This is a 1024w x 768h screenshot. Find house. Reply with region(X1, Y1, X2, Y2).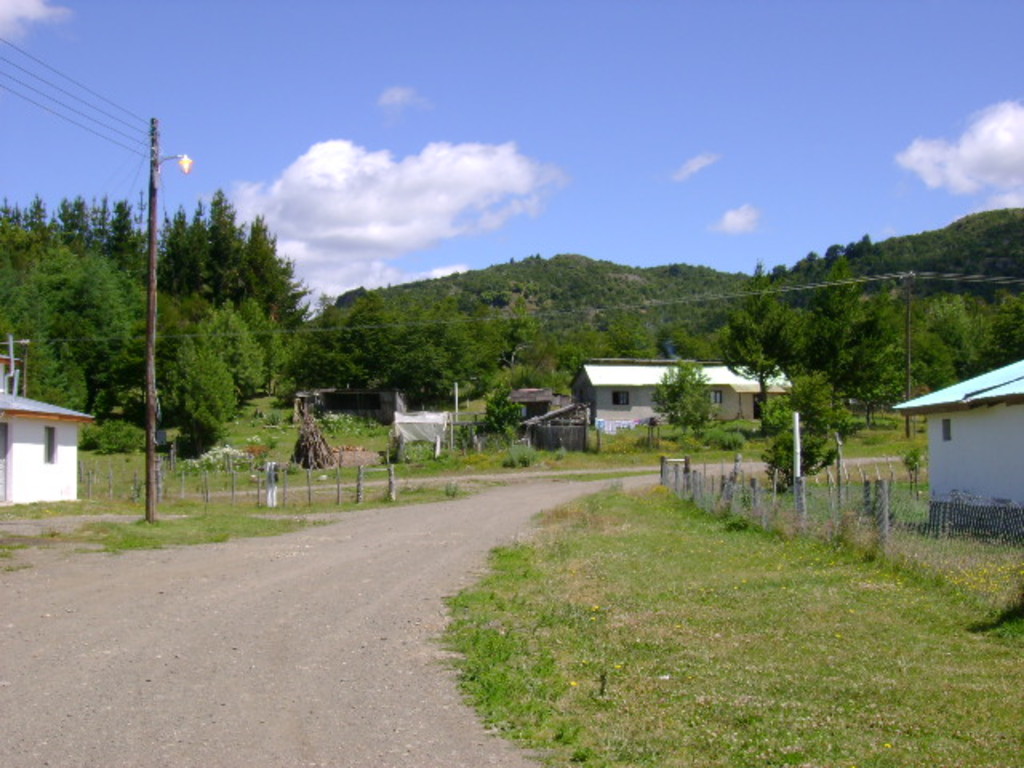
region(291, 376, 410, 426).
